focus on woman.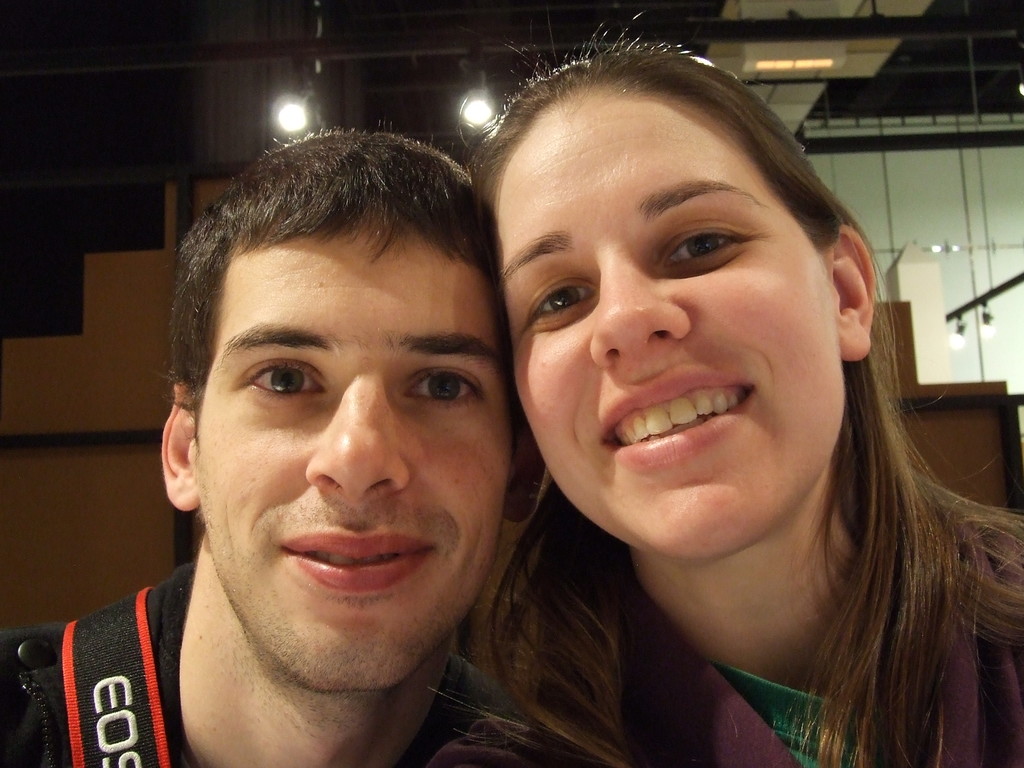
Focused at 401 50 994 767.
